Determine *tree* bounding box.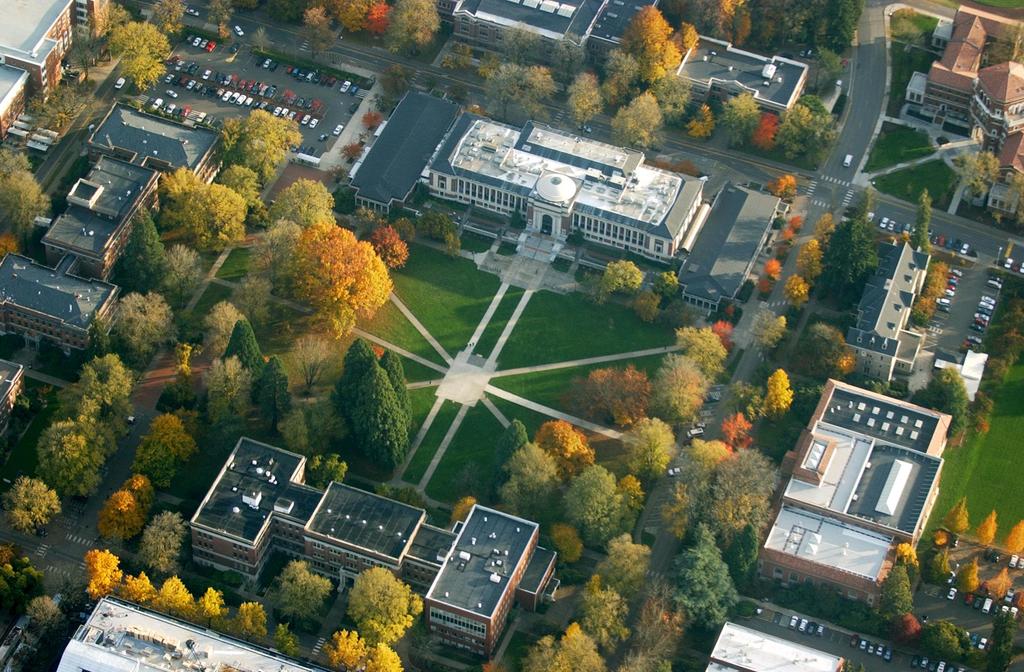
Determined: [762, 361, 794, 425].
